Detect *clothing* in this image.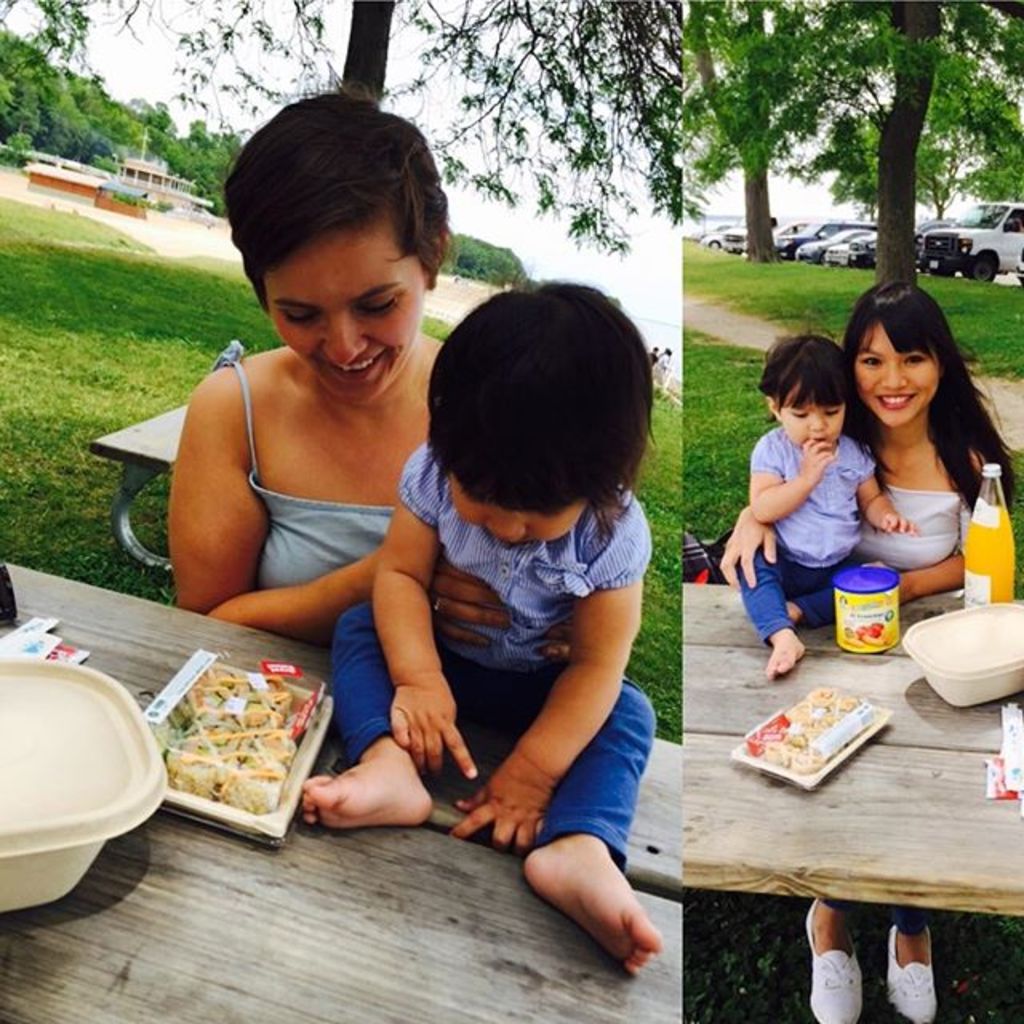
Detection: 211, 339, 400, 589.
